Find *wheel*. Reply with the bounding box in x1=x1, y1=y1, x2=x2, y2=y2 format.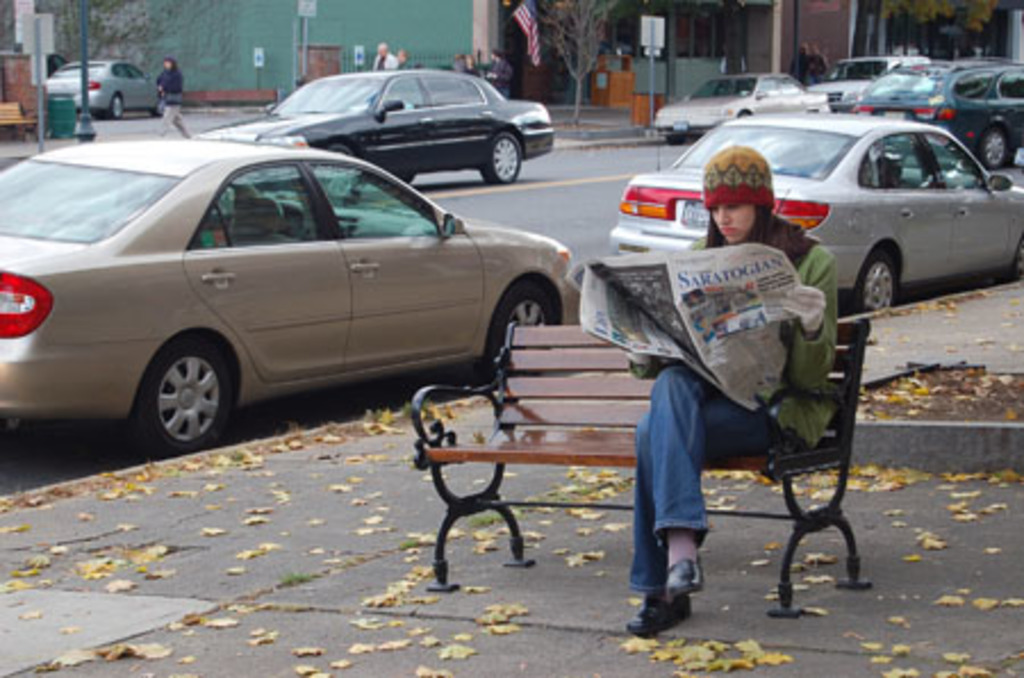
x1=978, y1=127, x2=1010, y2=173.
